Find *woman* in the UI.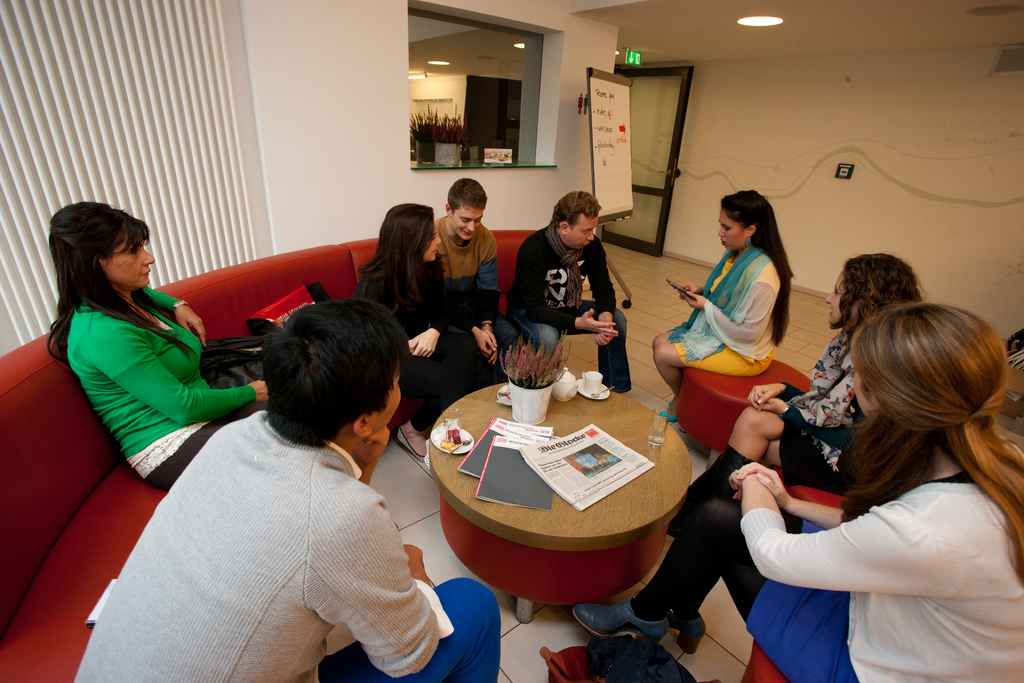
UI element at crop(663, 254, 929, 534).
